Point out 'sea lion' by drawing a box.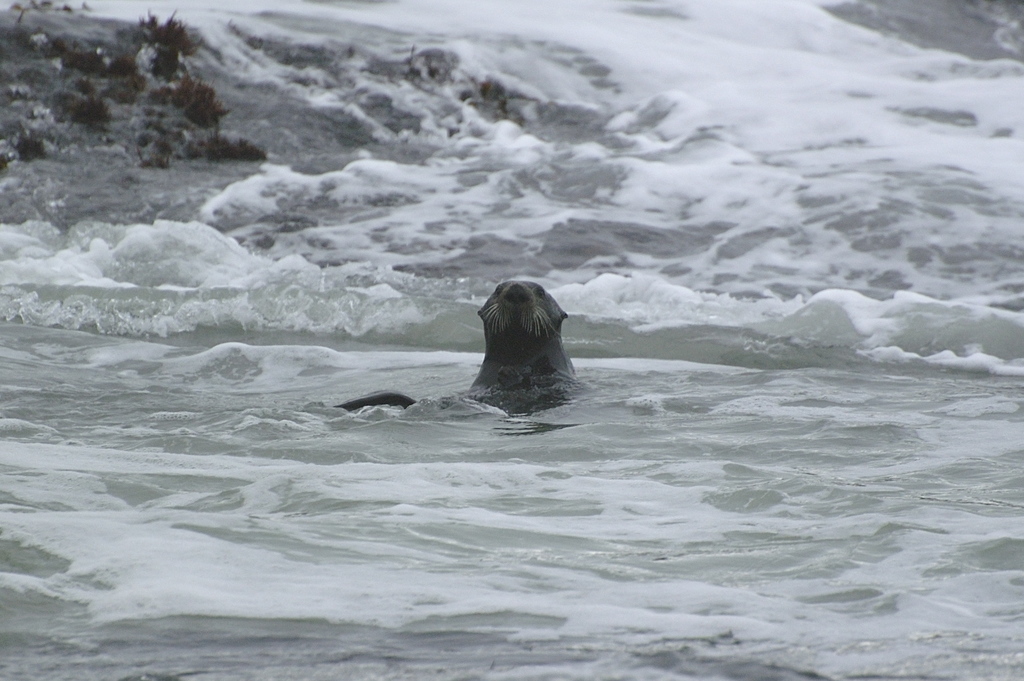
{"x1": 332, "y1": 280, "x2": 571, "y2": 404}.
